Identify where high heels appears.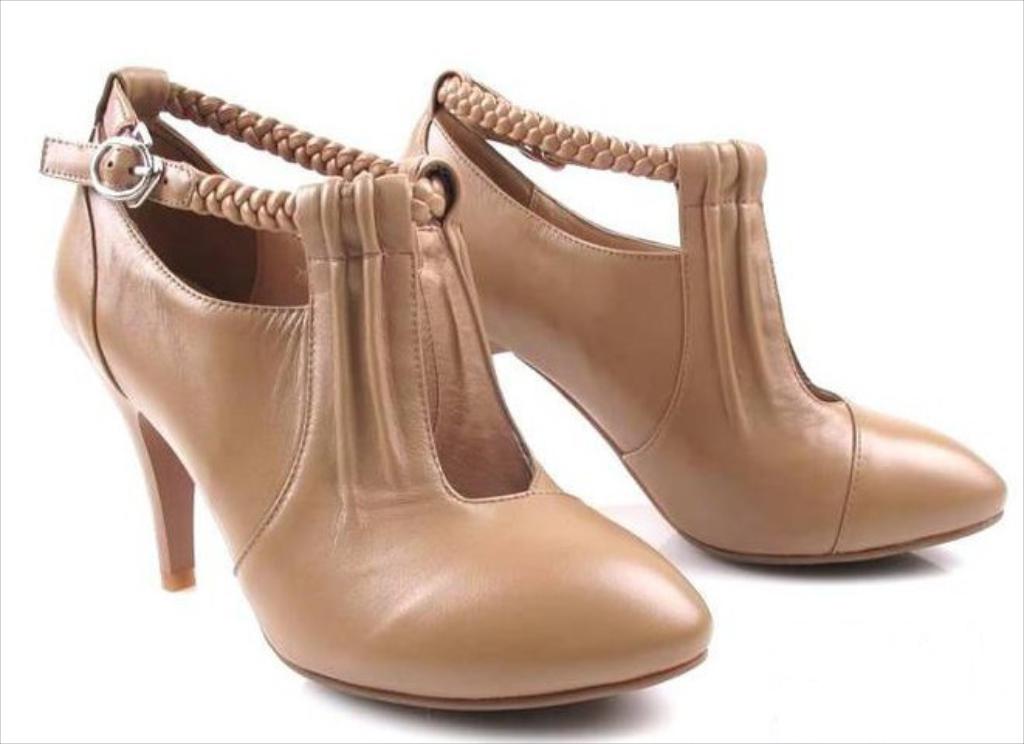
Appears at (x1=36, y1=65, x2=716, y2=713).
